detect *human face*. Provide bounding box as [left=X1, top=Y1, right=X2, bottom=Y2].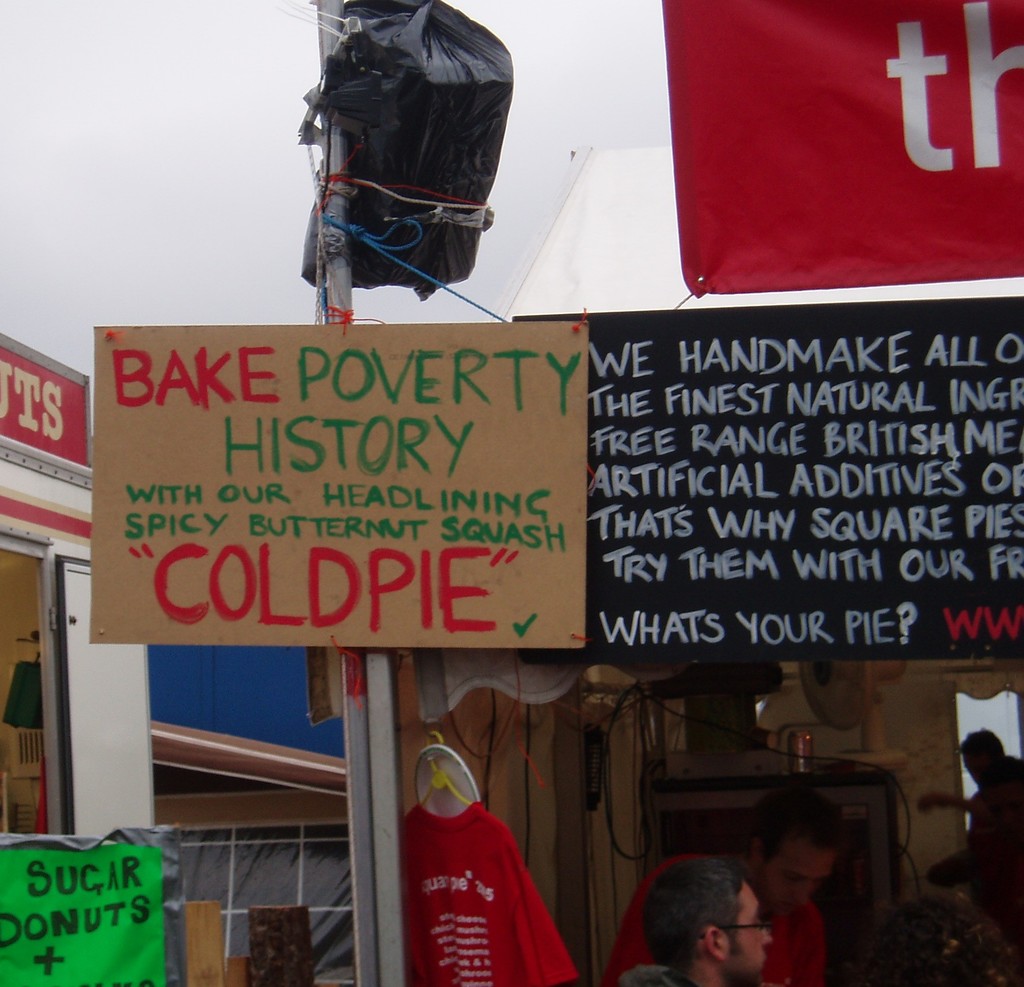
[left=727, top=887, right=774, bottom=981].
